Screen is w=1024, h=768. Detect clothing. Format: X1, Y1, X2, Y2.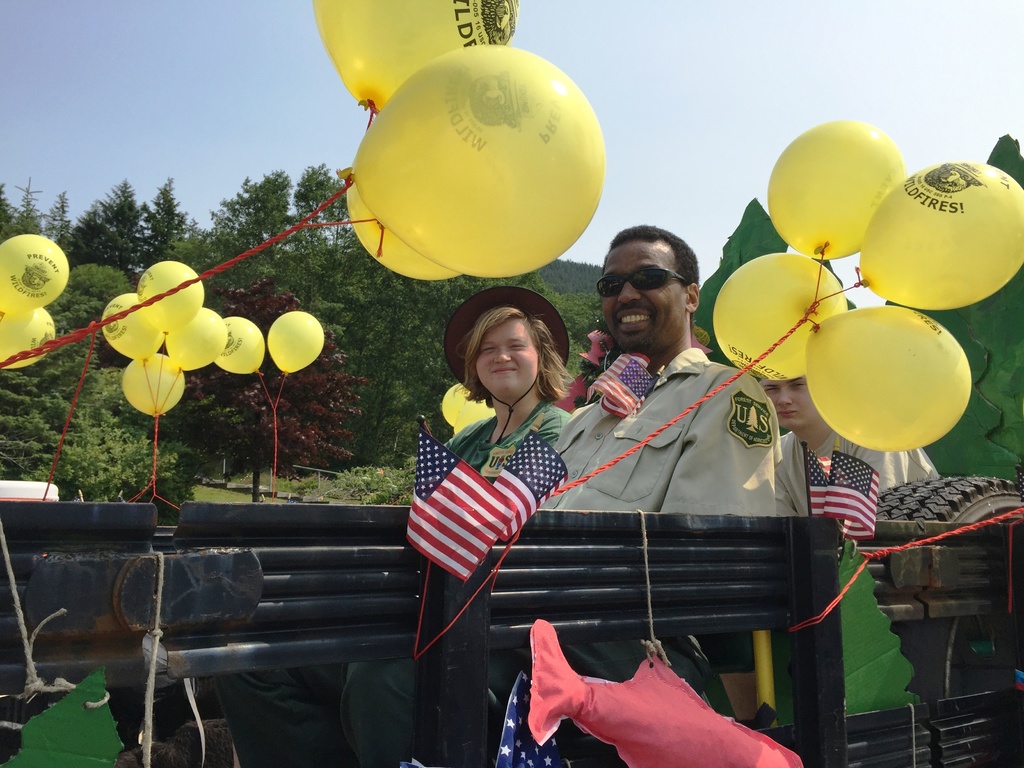
435, 409, 579, 486.
